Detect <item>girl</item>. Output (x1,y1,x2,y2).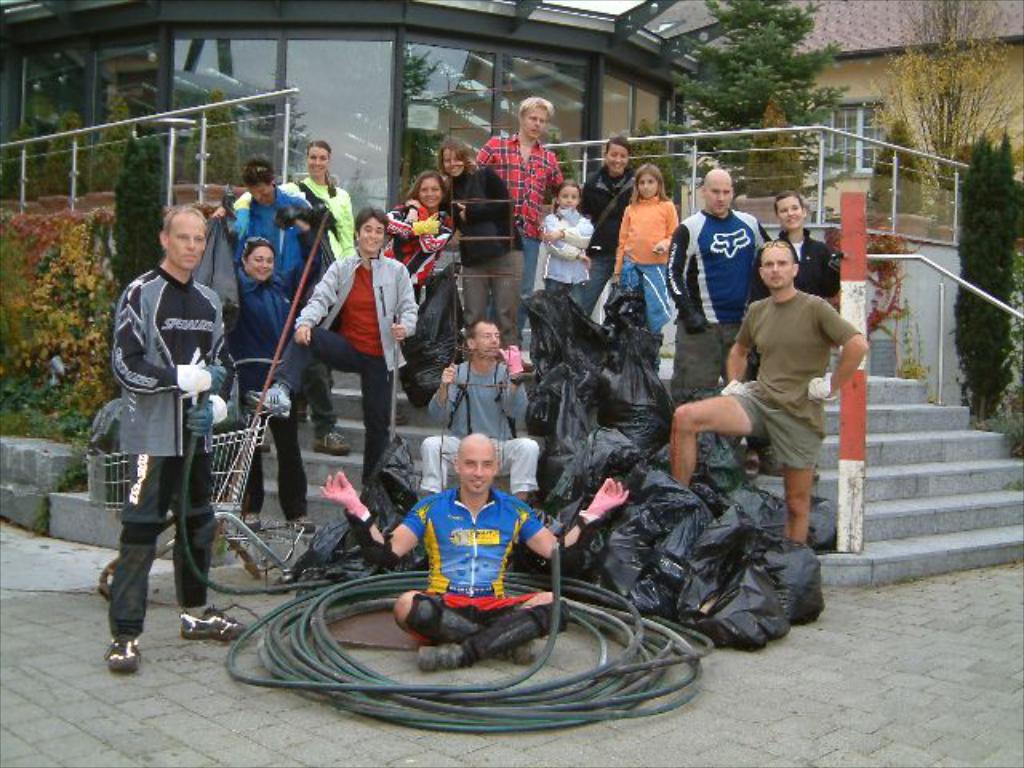
(544,181,590,306).
